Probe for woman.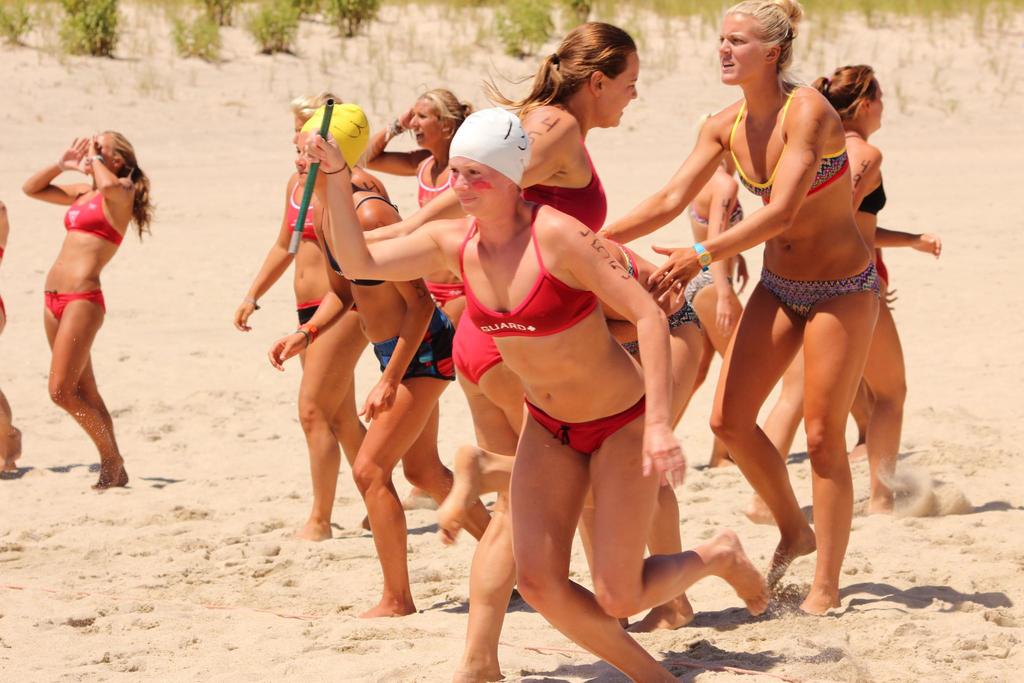
Probe result: Rect(731, 60, 943, 517).
